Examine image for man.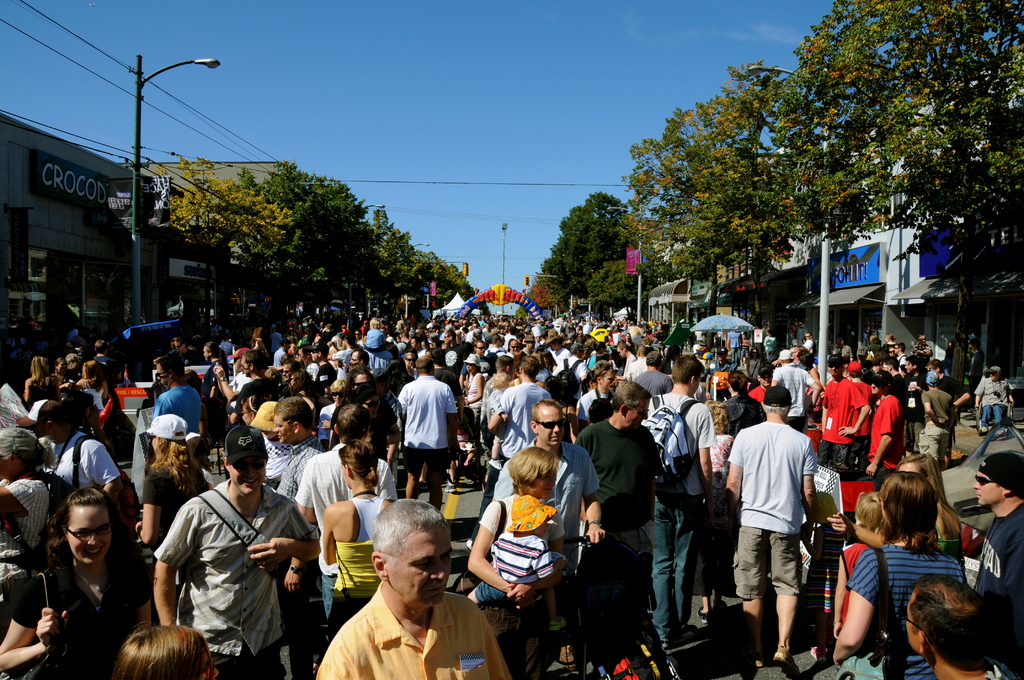
Examination result: rect(310, 505, 500, 679).
